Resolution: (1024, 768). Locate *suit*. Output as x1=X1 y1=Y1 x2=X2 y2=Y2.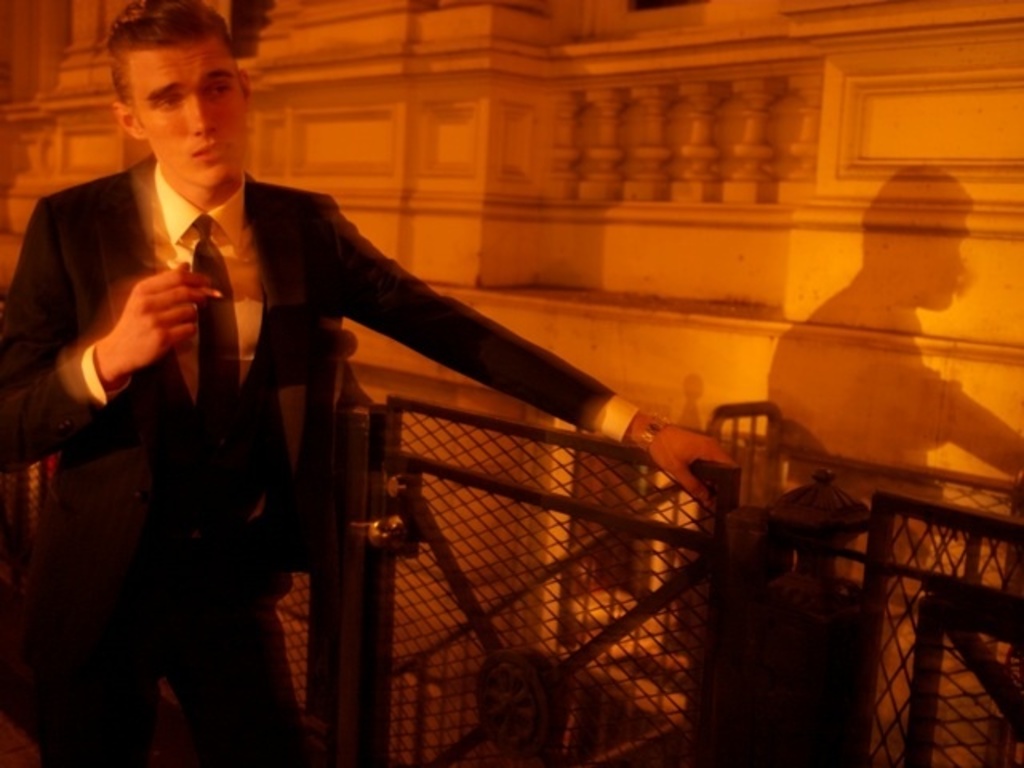
x1=0 y1=147 x2=642 y2=766.
